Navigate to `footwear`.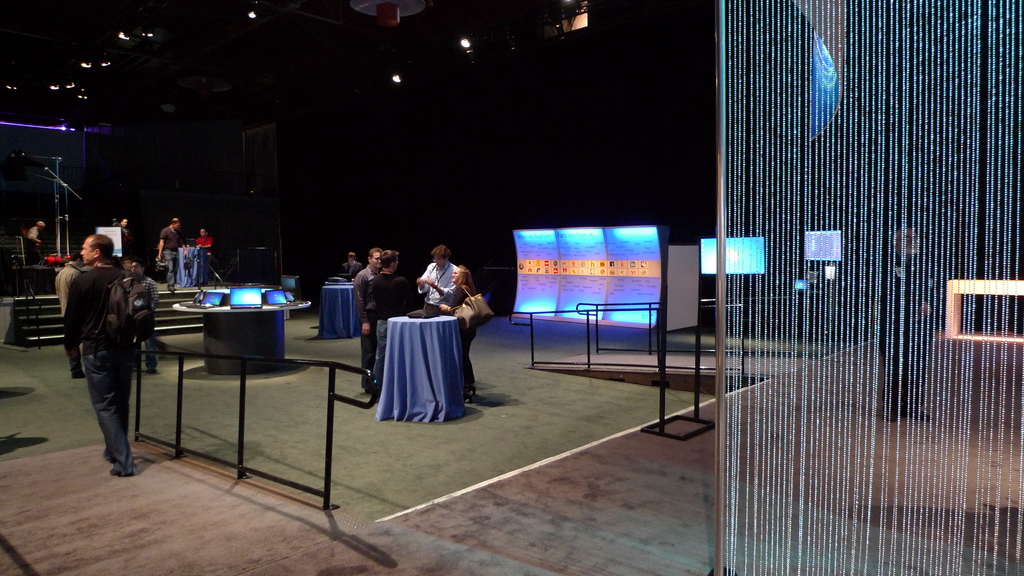
Navigation target: 101, 451, 116, 464.
